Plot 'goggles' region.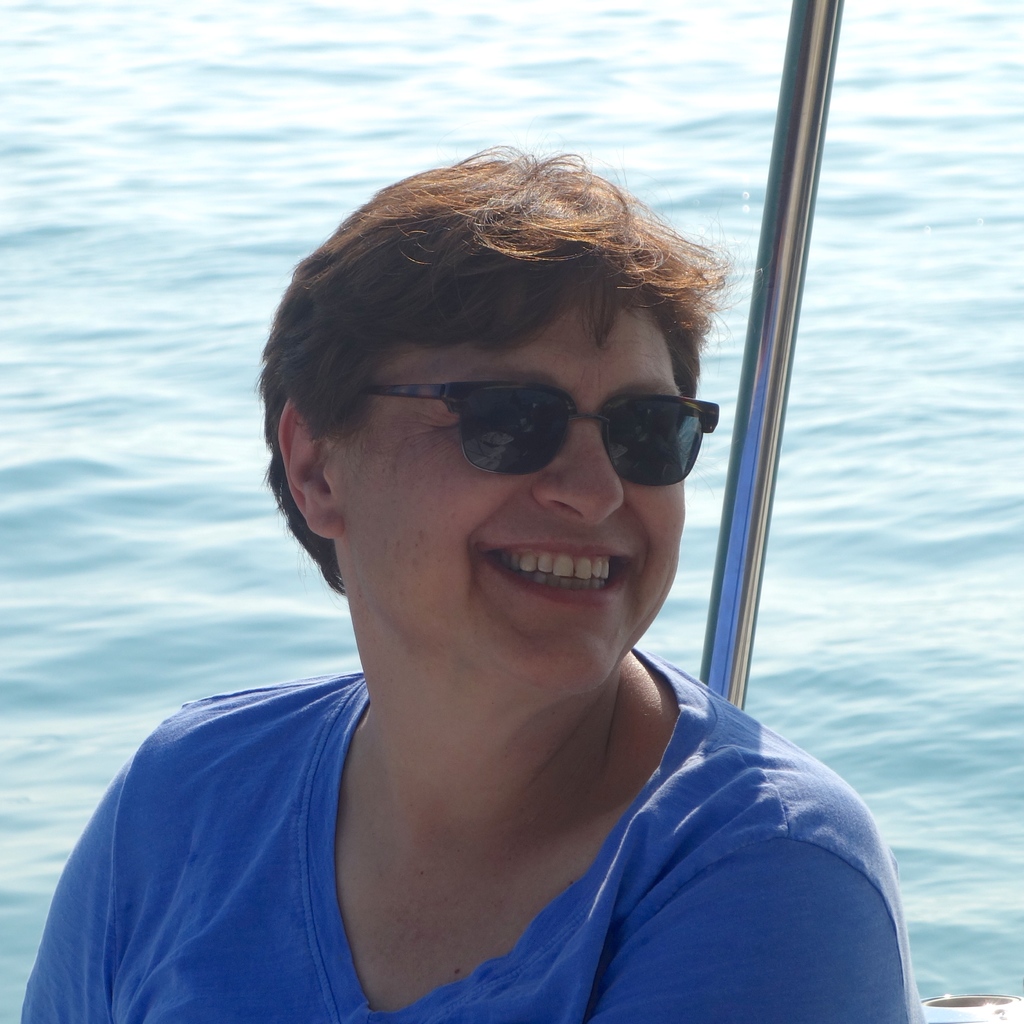
Plotted at 370, 353, 723, 490.
